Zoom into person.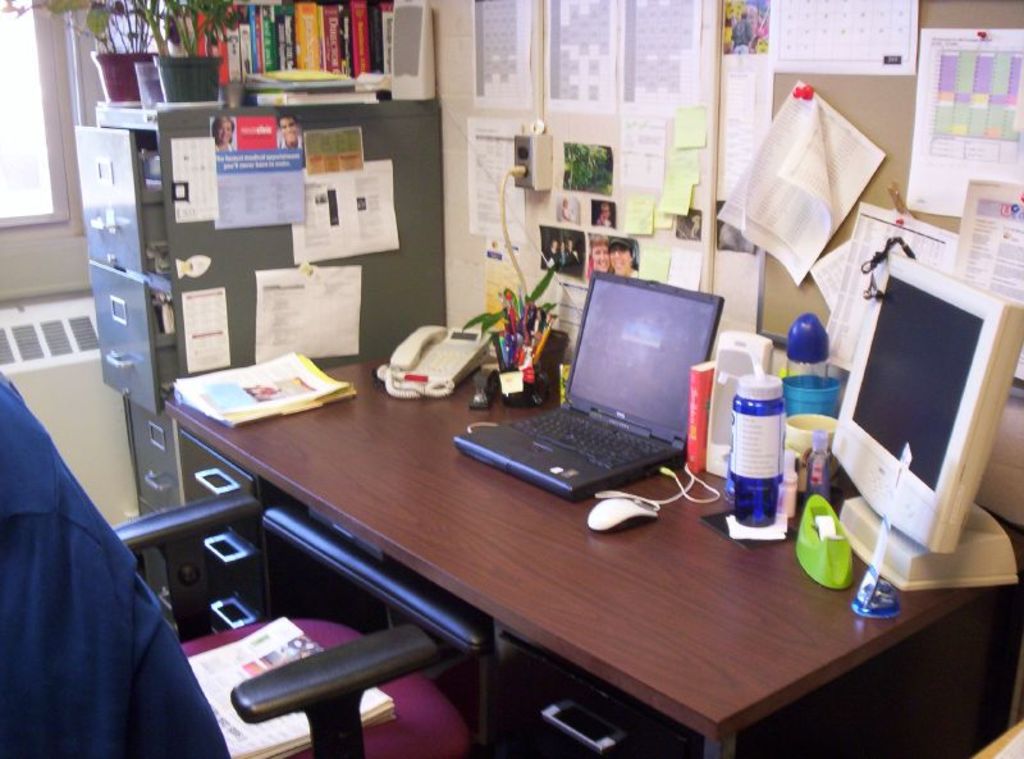
Zoom target: BBox(211, 116, 237, 152).
